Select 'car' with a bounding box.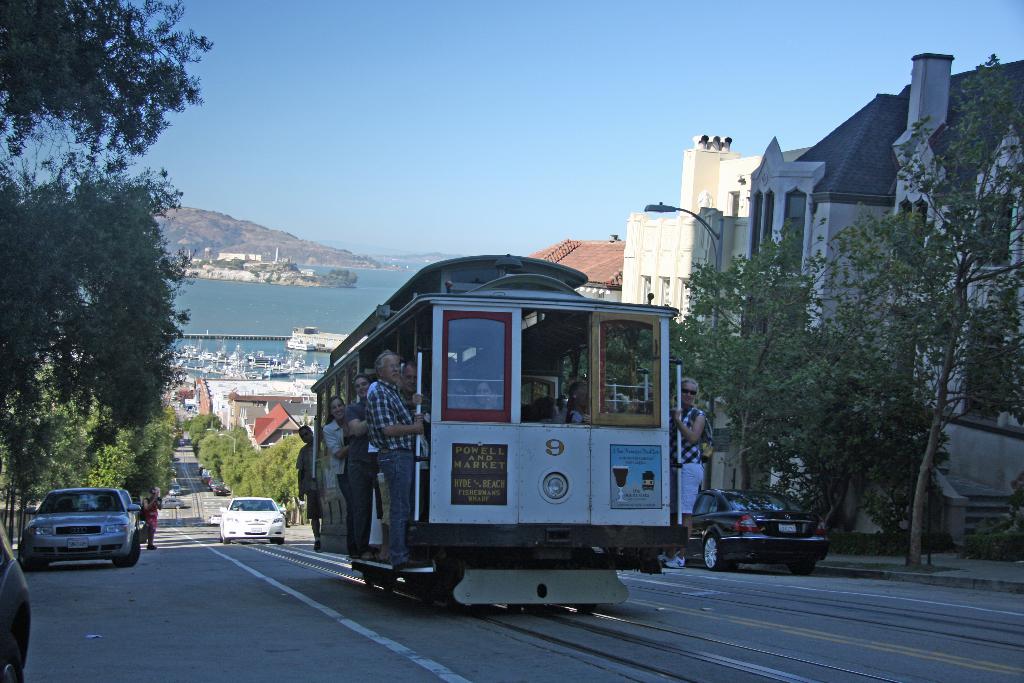
<box>157,496,189,505</box>.
